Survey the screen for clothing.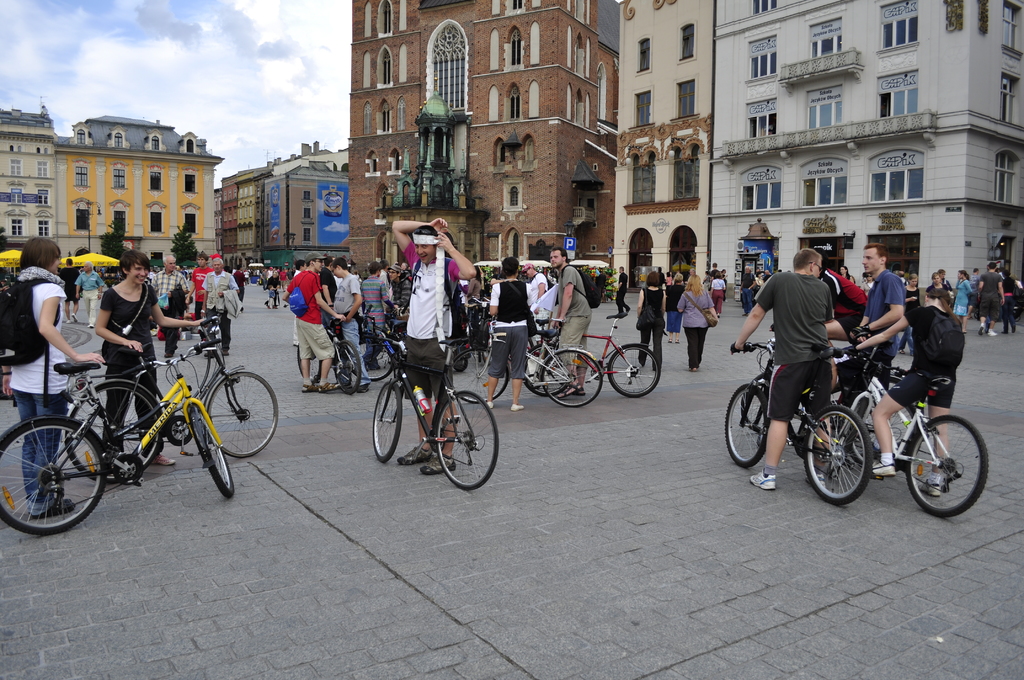
Survey found: {"left": 8, "top": 265, "right": 68, "bottom": 521}.
